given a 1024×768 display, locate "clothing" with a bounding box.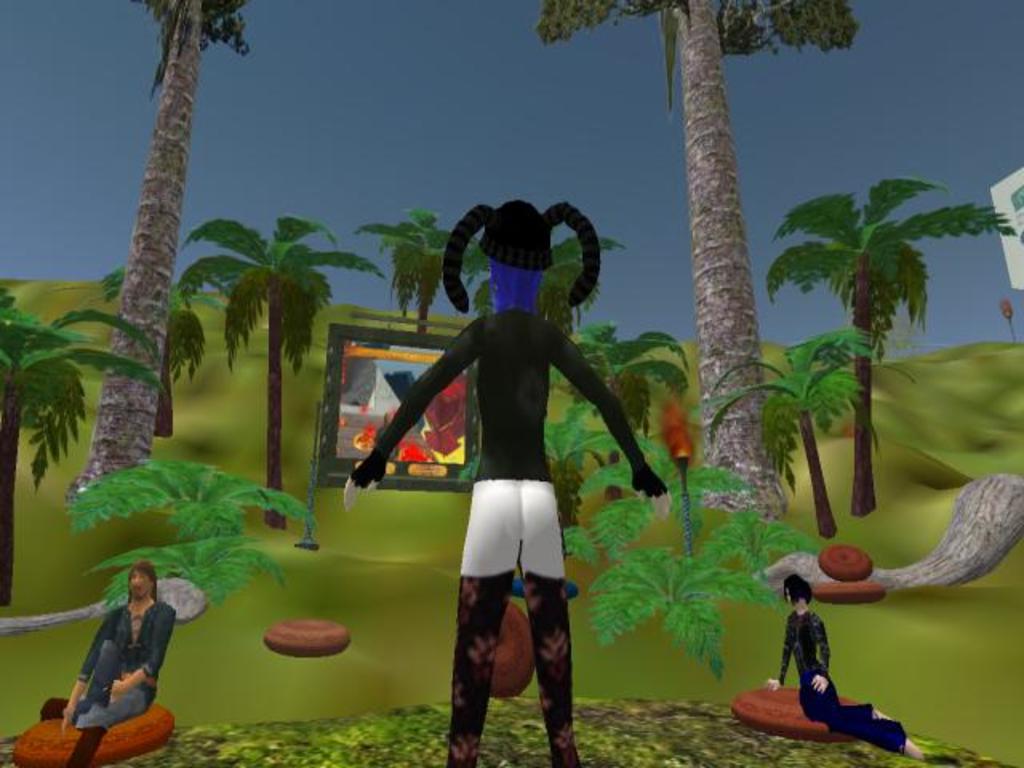
Located: 774/602/914/763.
